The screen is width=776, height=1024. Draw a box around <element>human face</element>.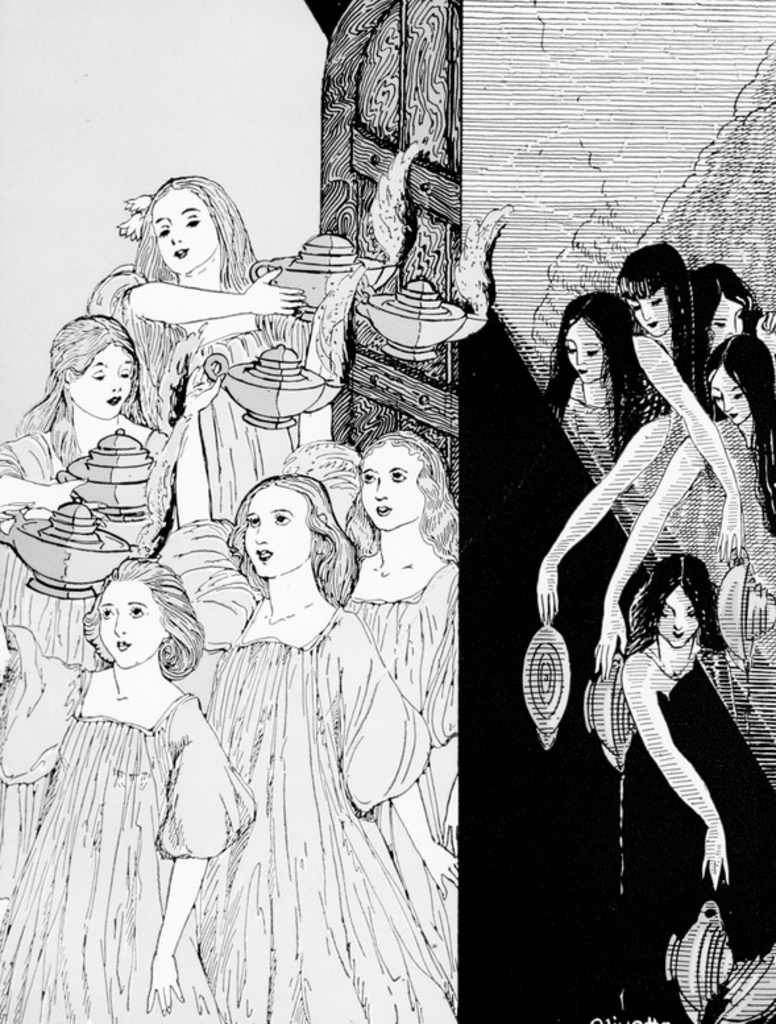
[74,336,129,422].
